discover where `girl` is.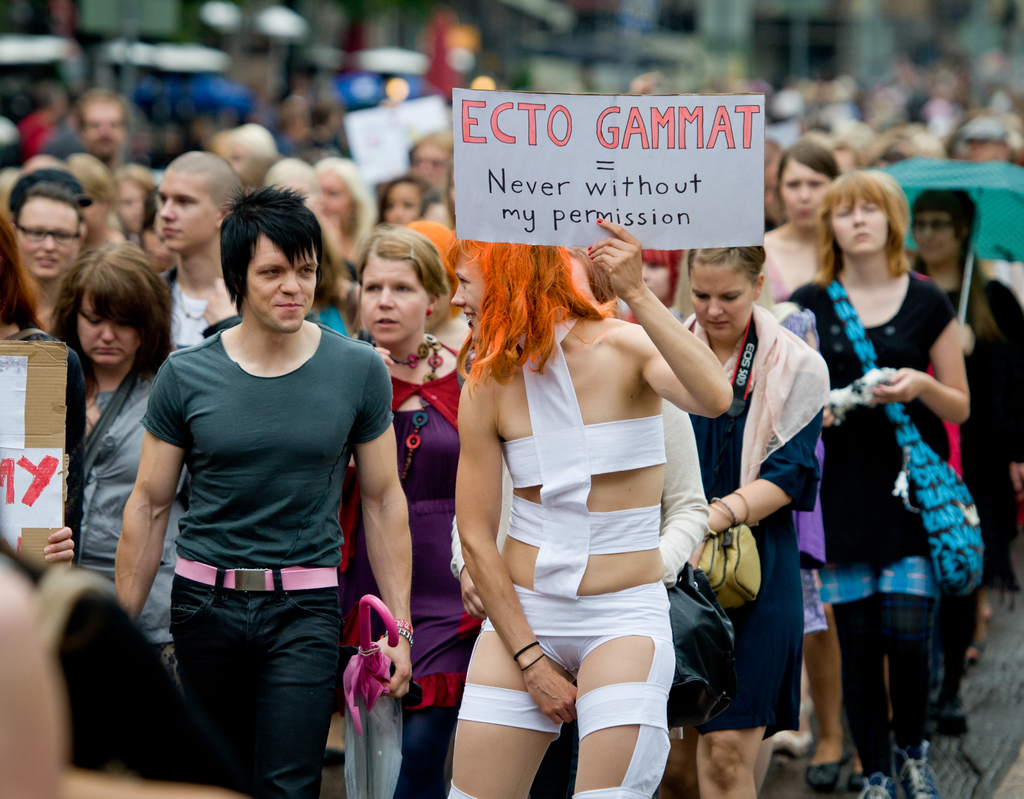
Discovered at select_region(343, 224, 468, 798).
